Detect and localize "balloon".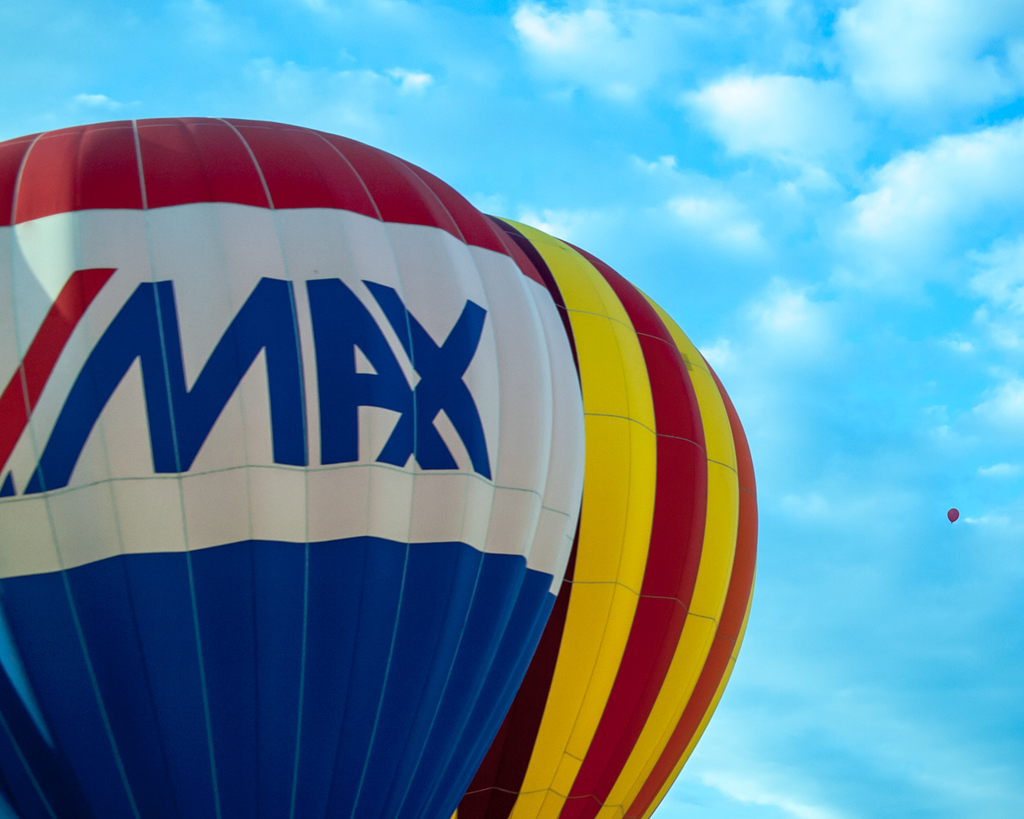
Localized at {"x1": 948, "y1": 509, "x2": 959, "y2": 525}.
